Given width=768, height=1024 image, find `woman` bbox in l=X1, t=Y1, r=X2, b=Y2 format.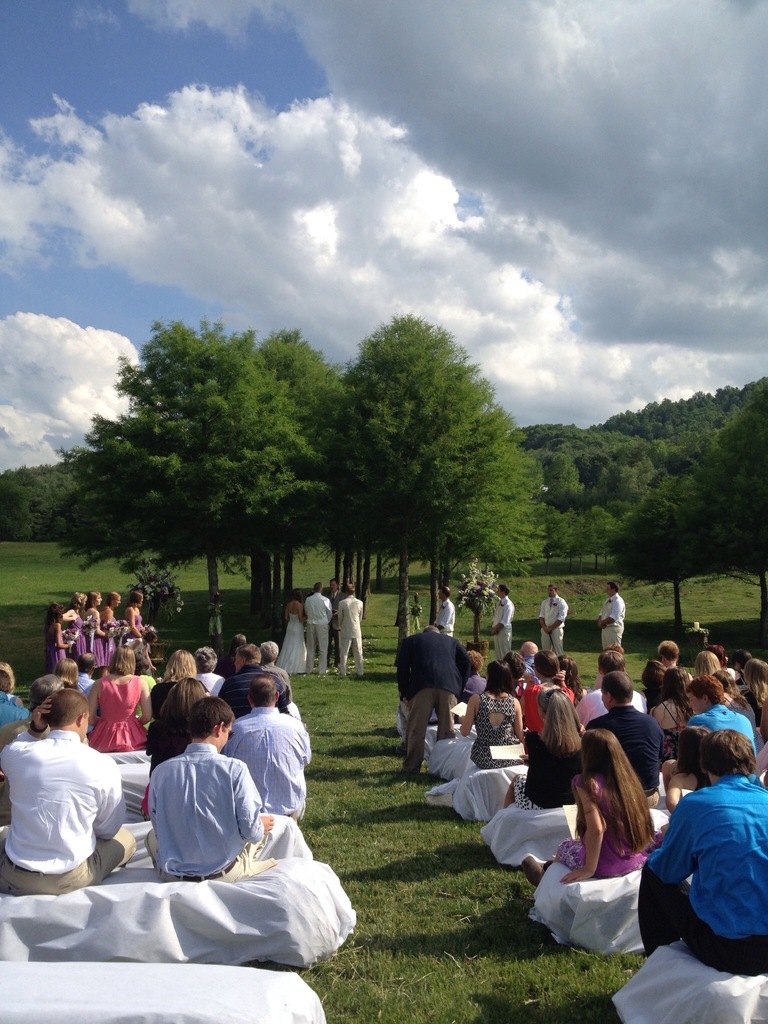
l=497, t=686, r=597, b=814.
